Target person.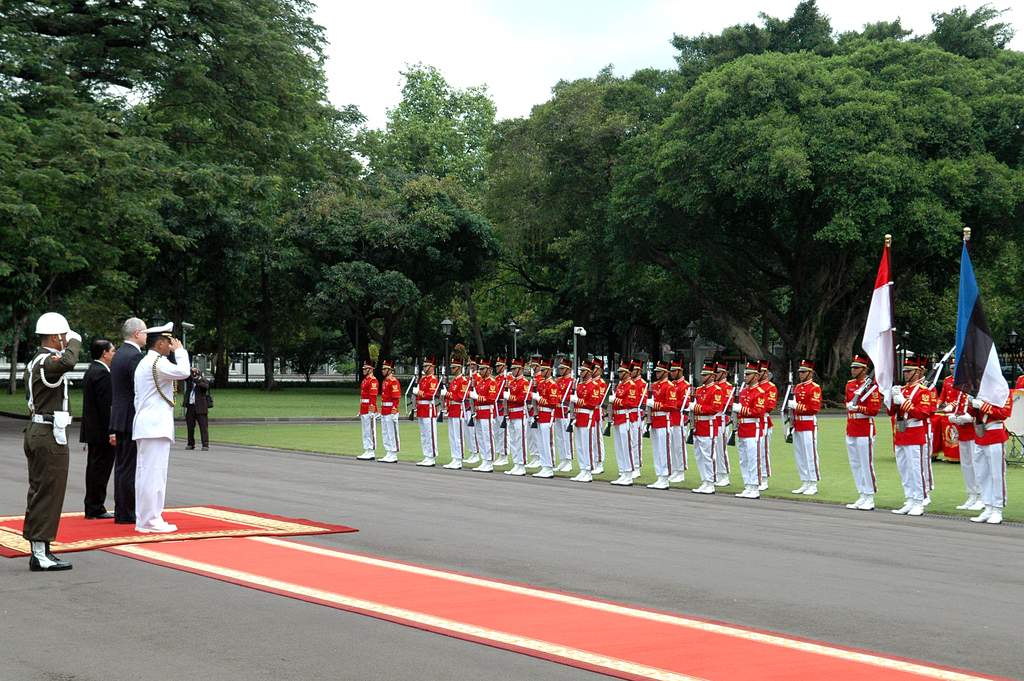
Target region: box=[181, 365, 213, 452].
